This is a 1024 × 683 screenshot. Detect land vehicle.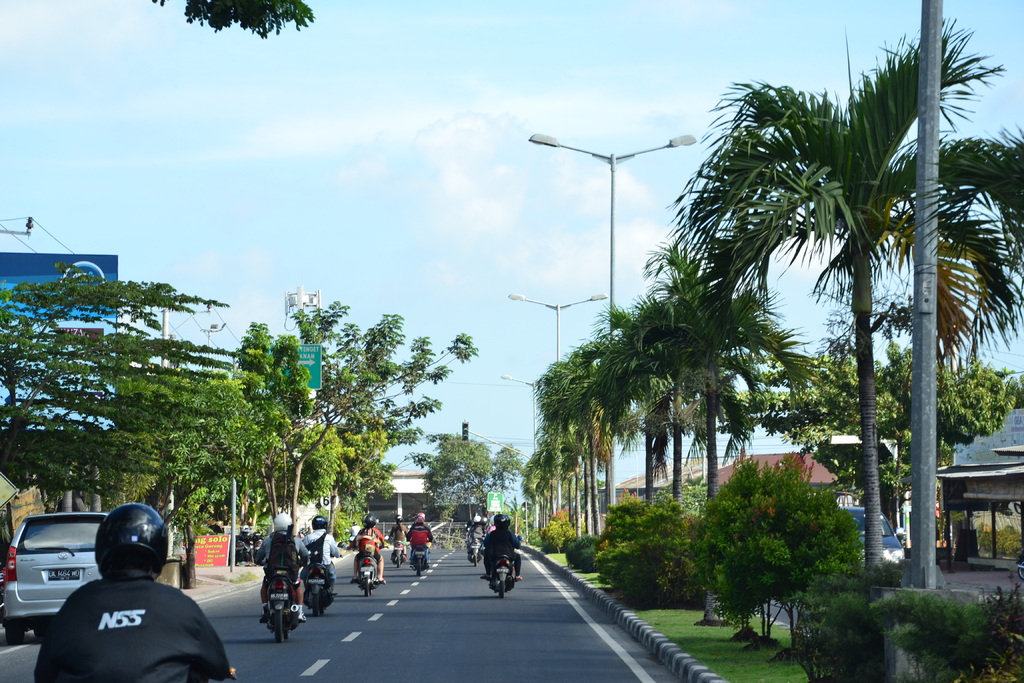
394, 544, 402, 565.
